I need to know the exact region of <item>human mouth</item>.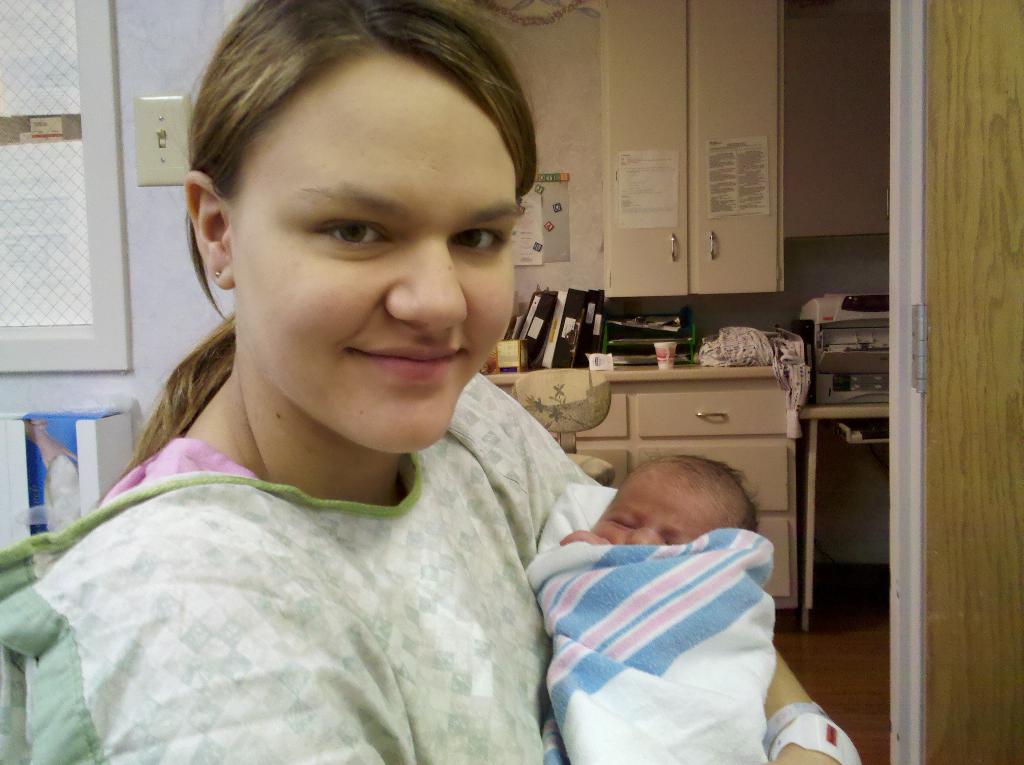
Region: (344,349,462,387).
